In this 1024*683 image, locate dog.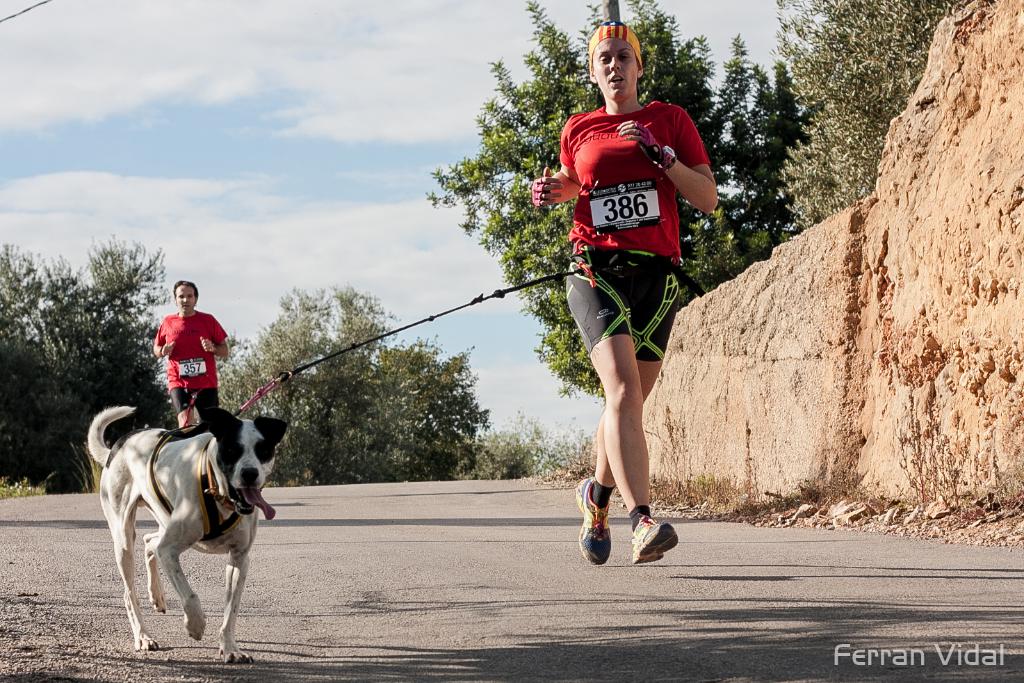
Bounding box: 81/405/287/669.
